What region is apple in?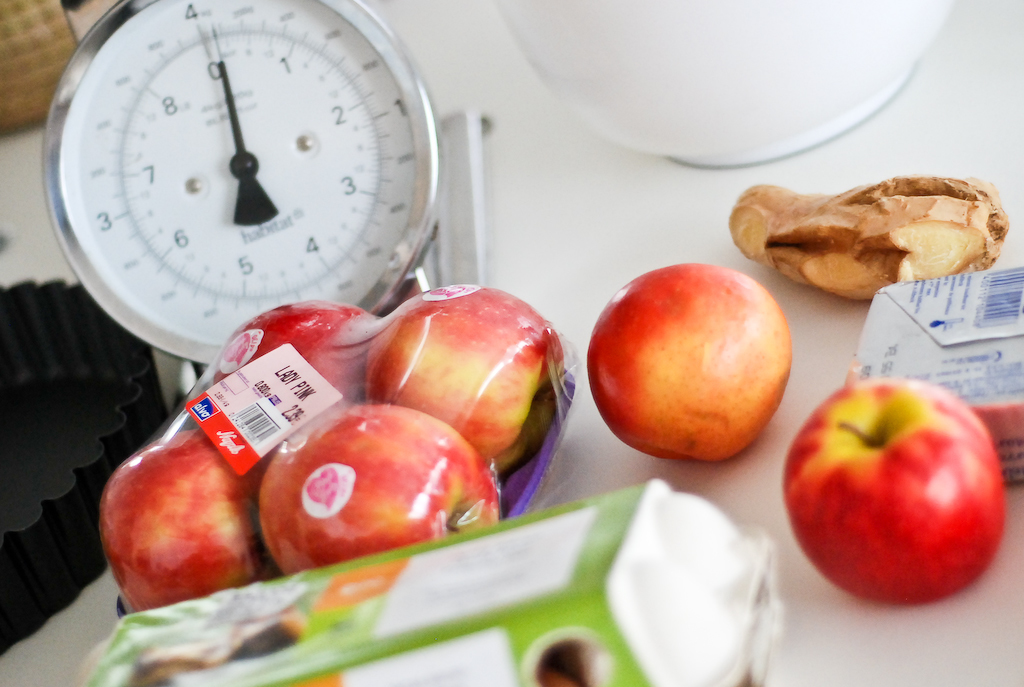
Rect(102, 429, 277, 608).
